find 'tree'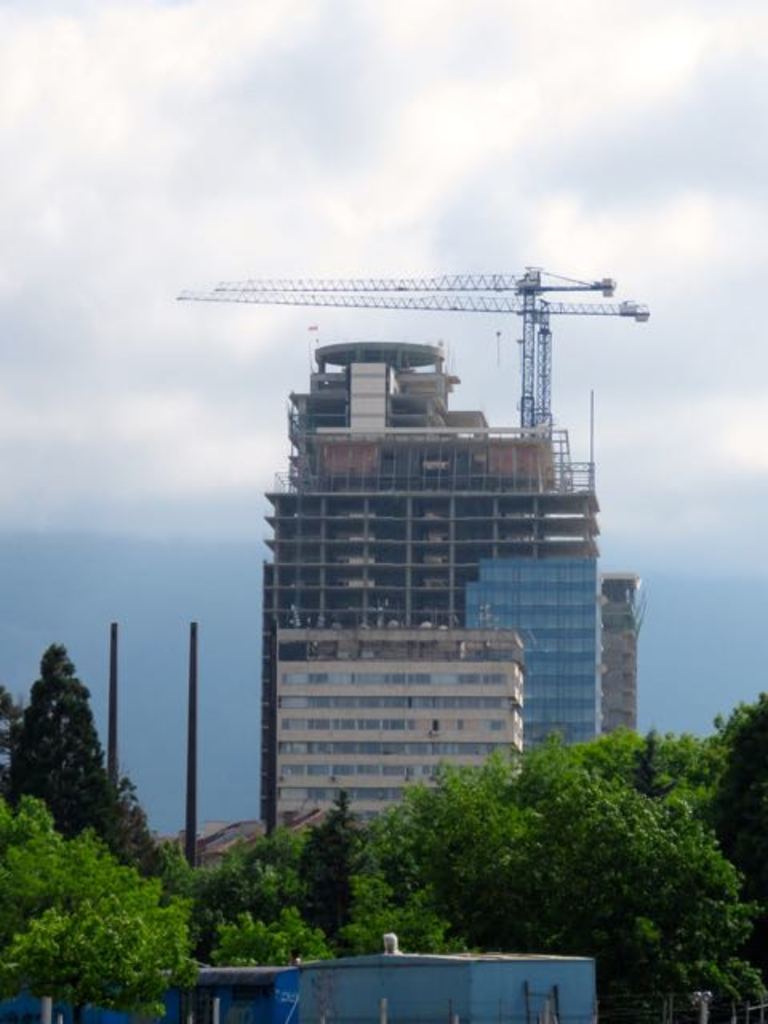
rect(213, 910, 275, 960)
